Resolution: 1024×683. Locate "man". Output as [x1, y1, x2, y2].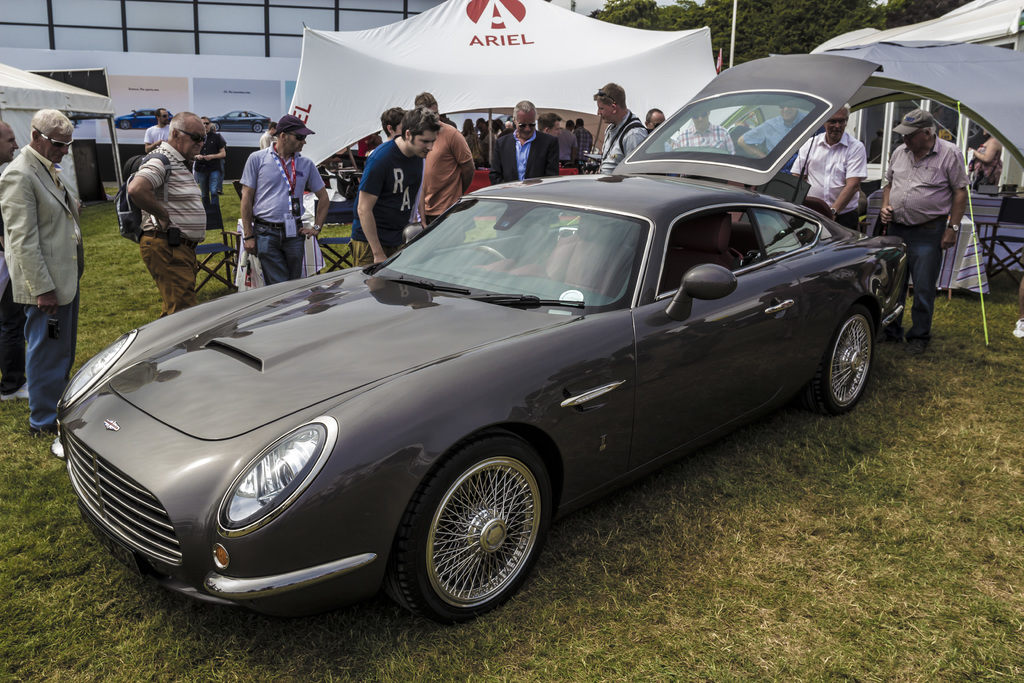
[785, 101, 870, 233].
